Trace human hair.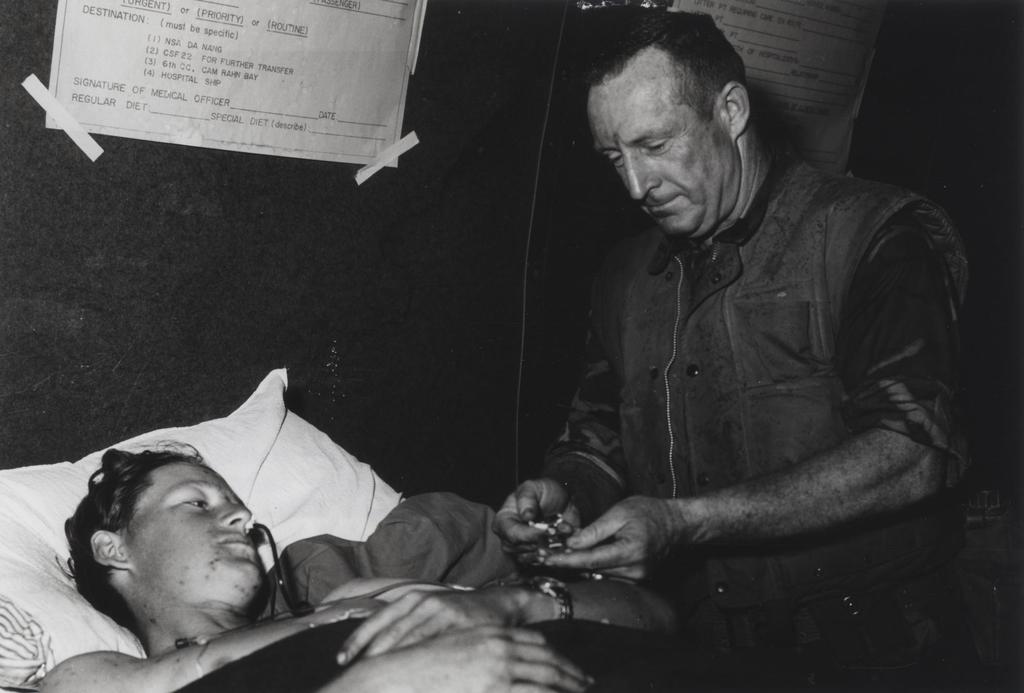
Traced to 56:437:203:633.
